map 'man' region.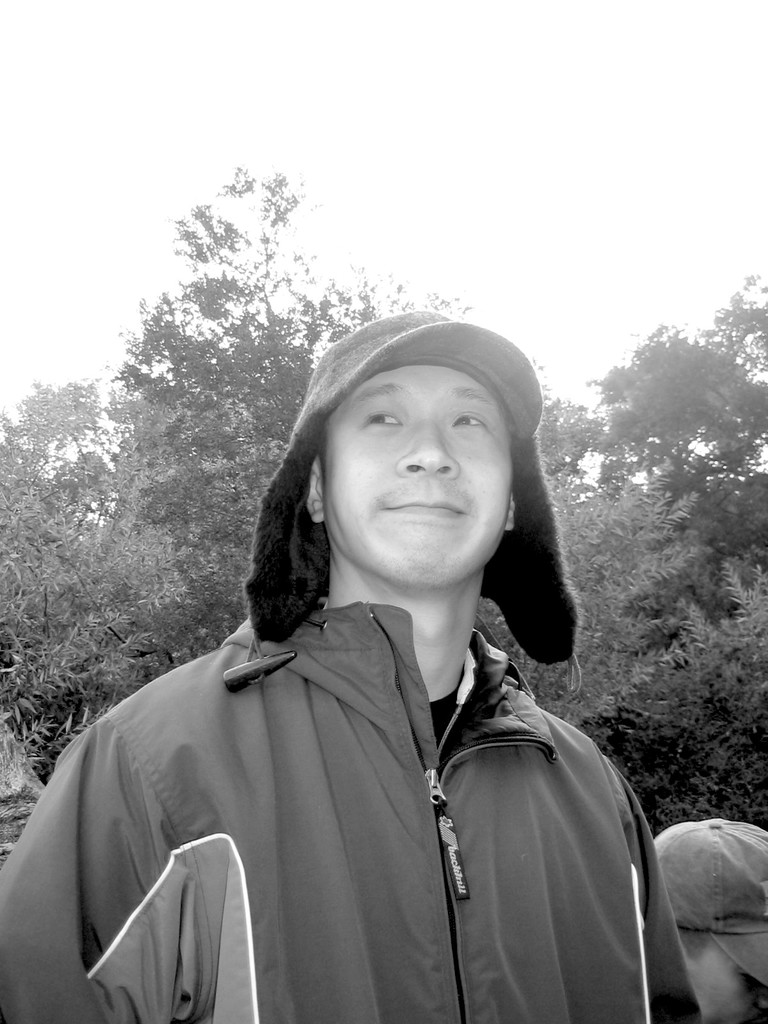
Mapped to select_region(0, 311, 702, 1023).
